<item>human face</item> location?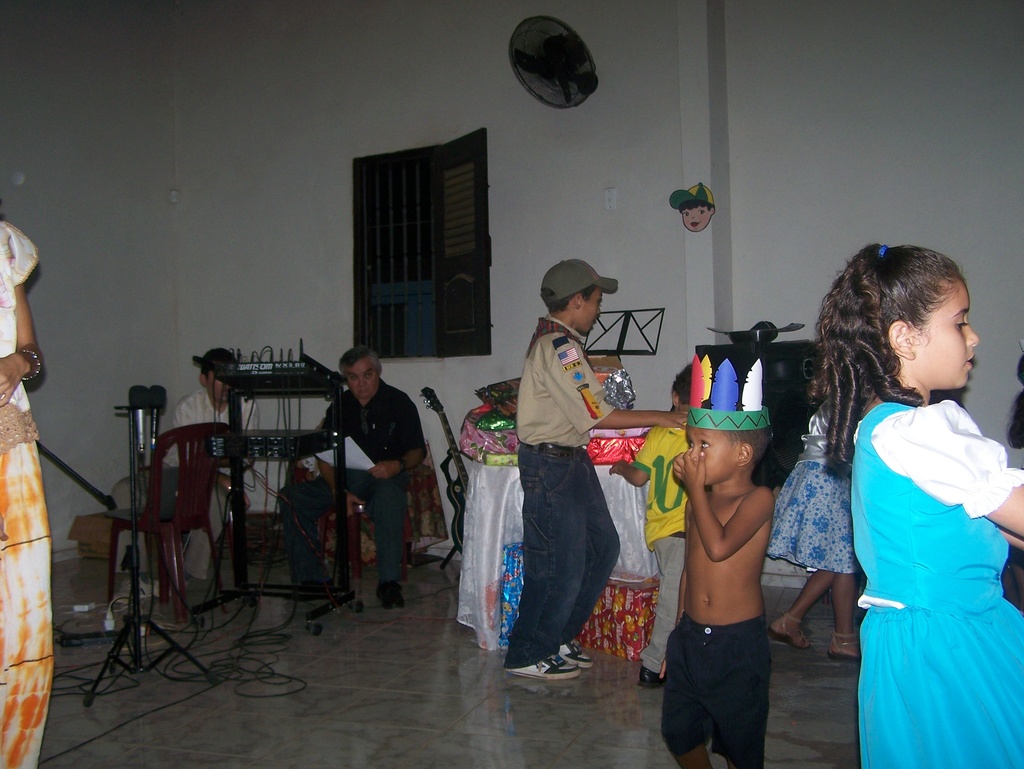
x1=919 y1=276 x2=978 y2=387
